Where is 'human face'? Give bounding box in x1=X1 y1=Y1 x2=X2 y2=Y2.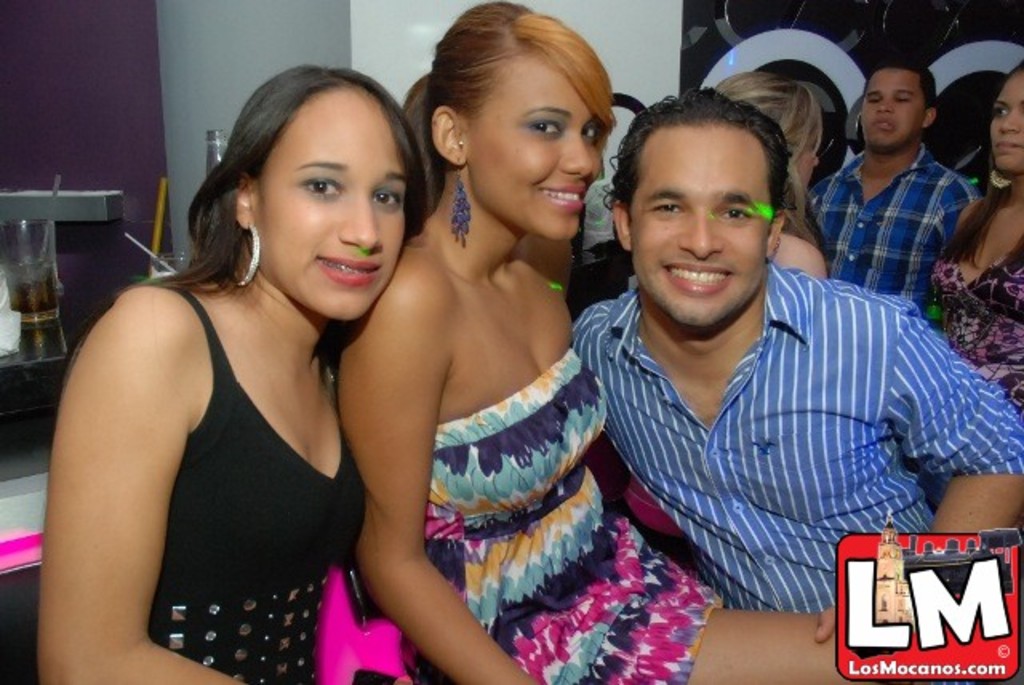
x1=630 y1=123 x2=773 y2=328.
